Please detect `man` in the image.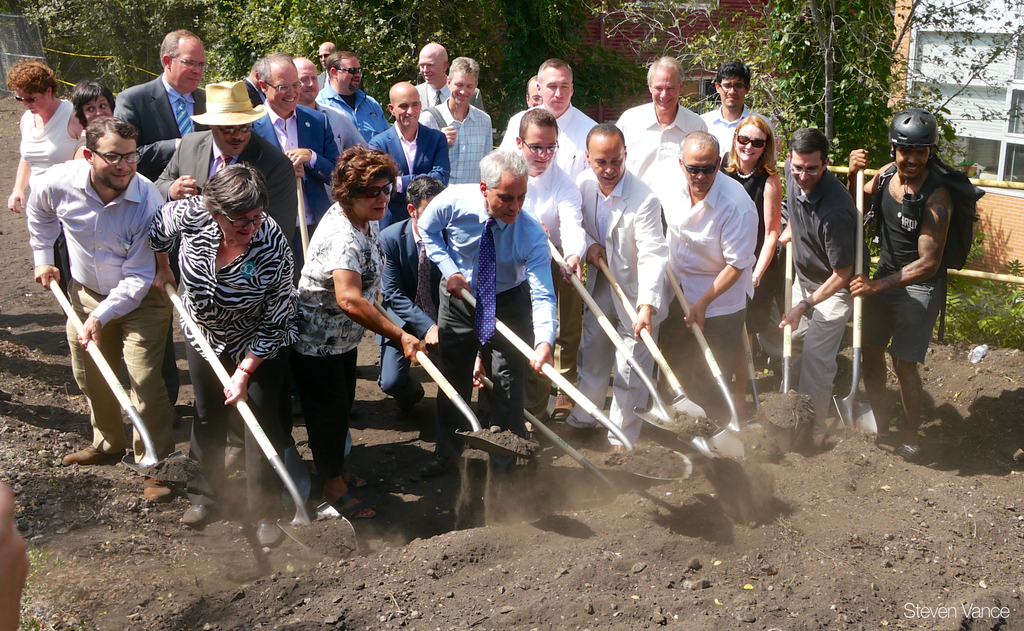
box=[250, 53, 342, 278].
